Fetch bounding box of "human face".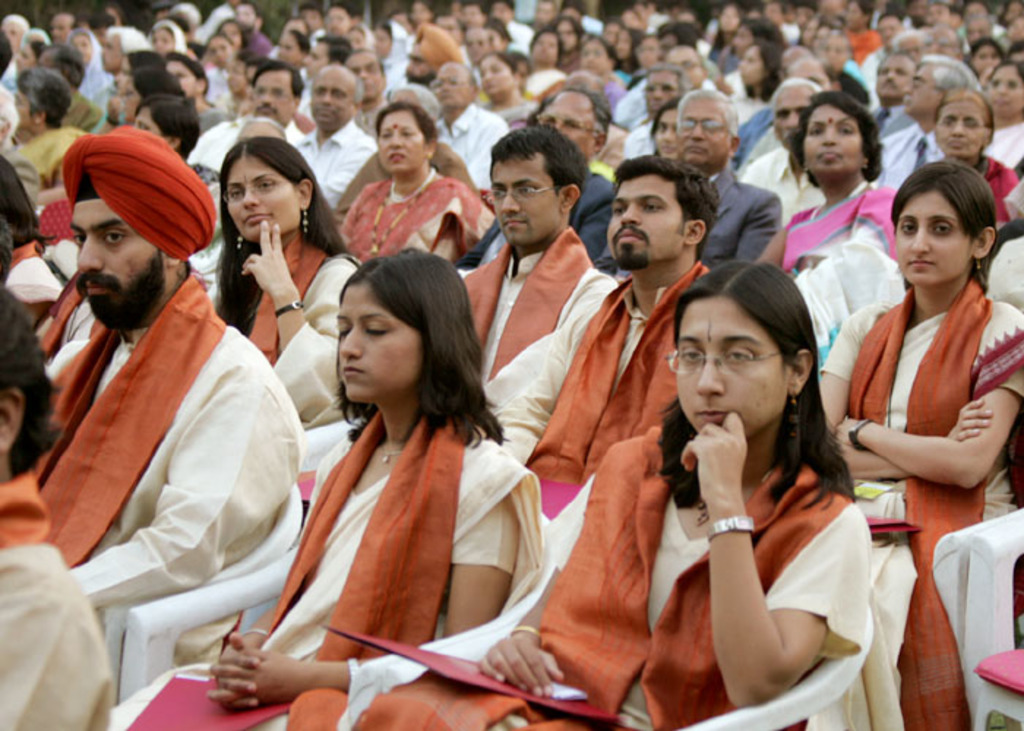
Bbox: (676,96,737,170).
